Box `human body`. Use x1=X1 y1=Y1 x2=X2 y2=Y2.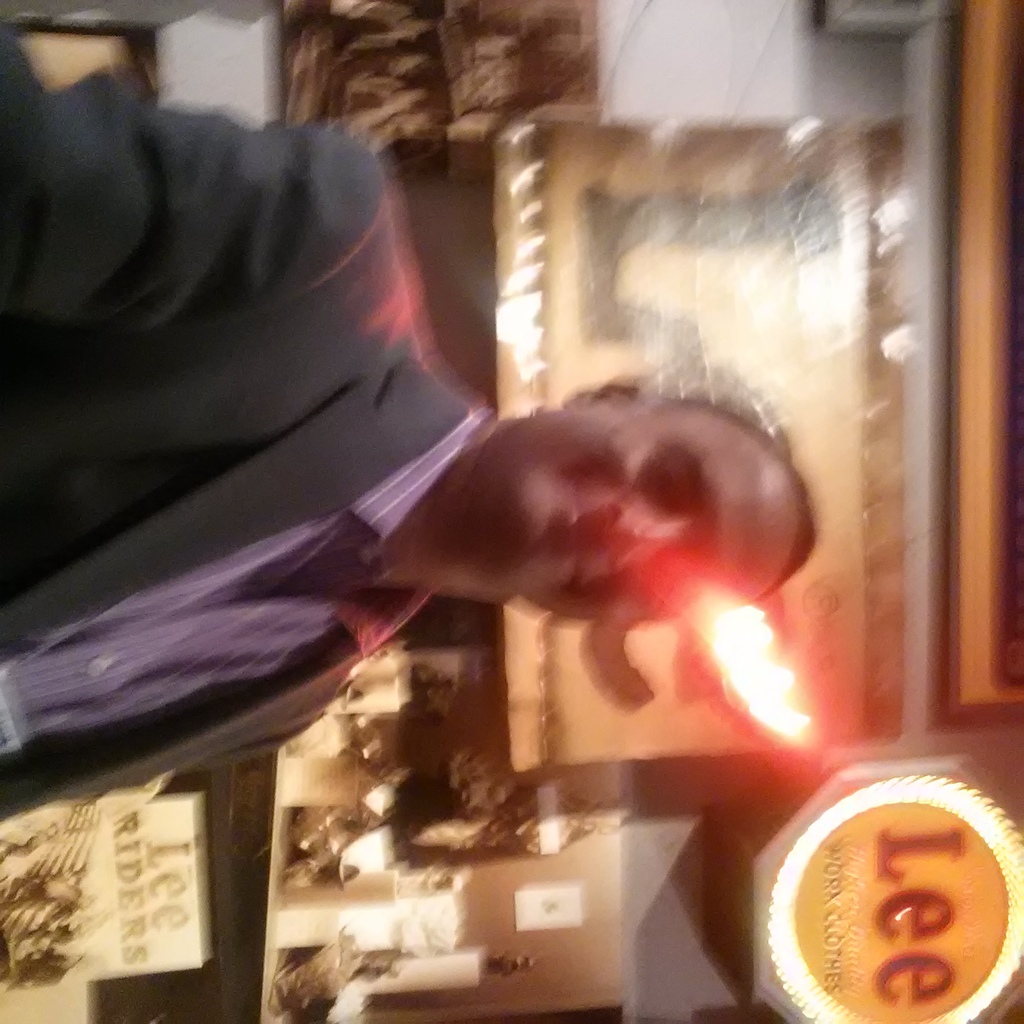
x1=0 y1=33 x2=817 y2=828.
